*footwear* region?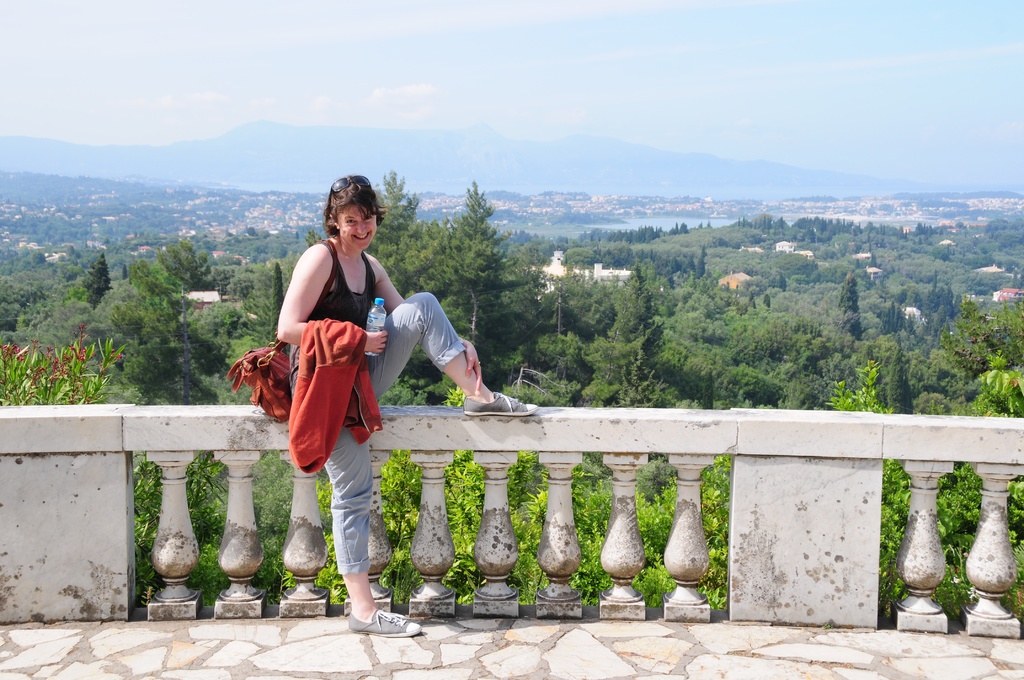
461/393/536/419
